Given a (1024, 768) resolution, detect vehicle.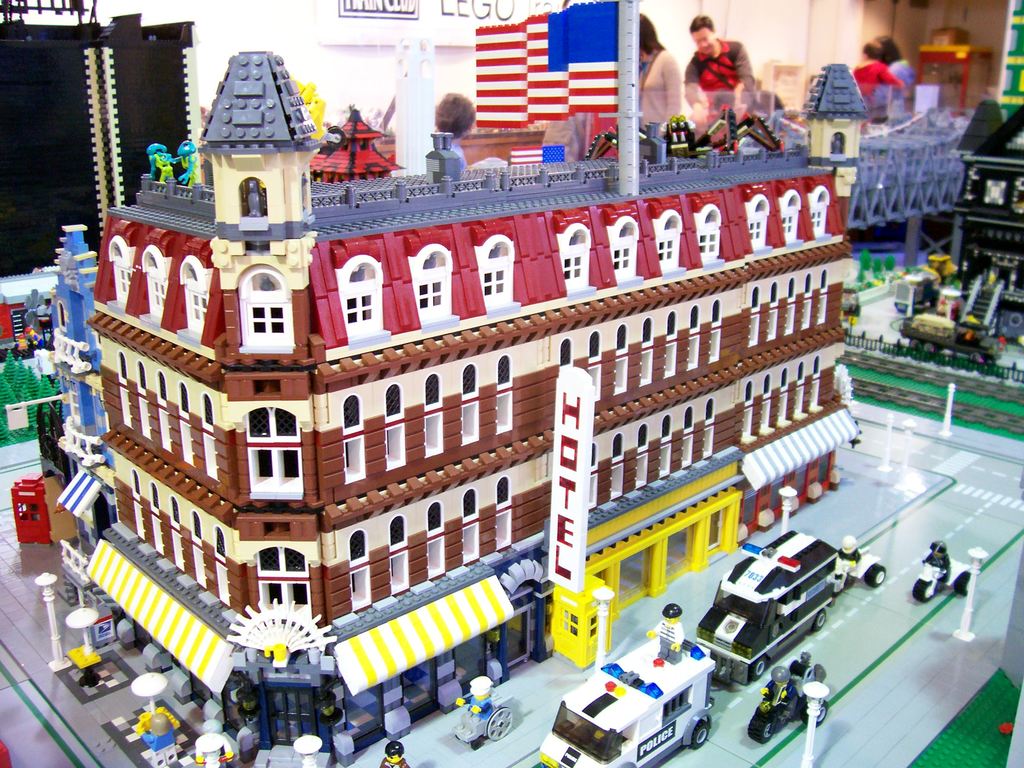
rect(899, 308, 1004, 364).
